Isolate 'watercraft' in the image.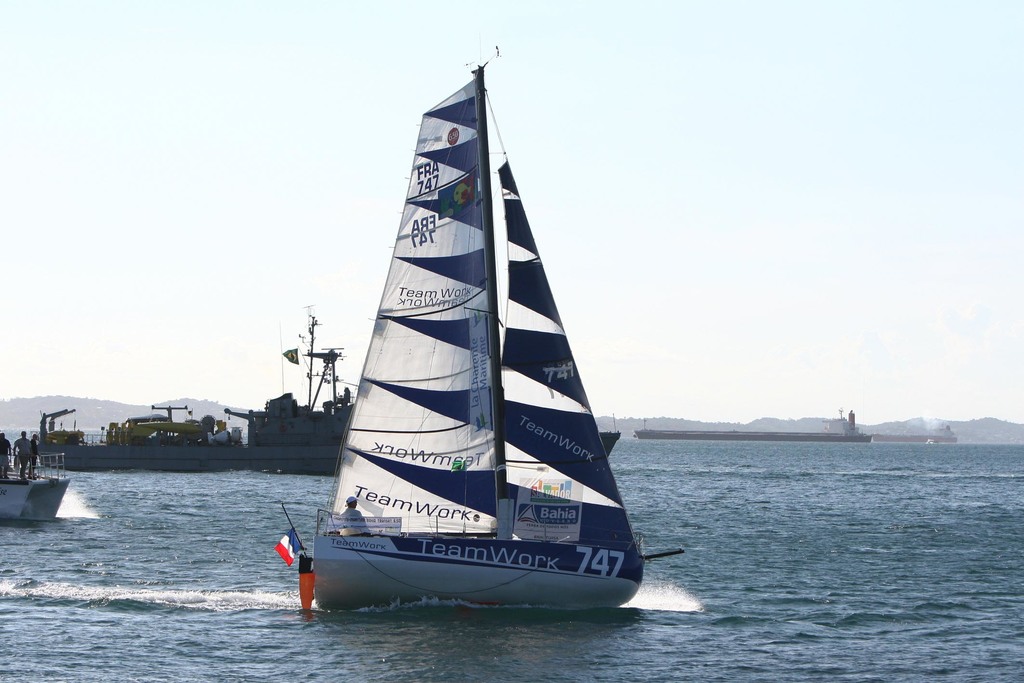
Isolated region: locate(0, 448, 70, 519).
